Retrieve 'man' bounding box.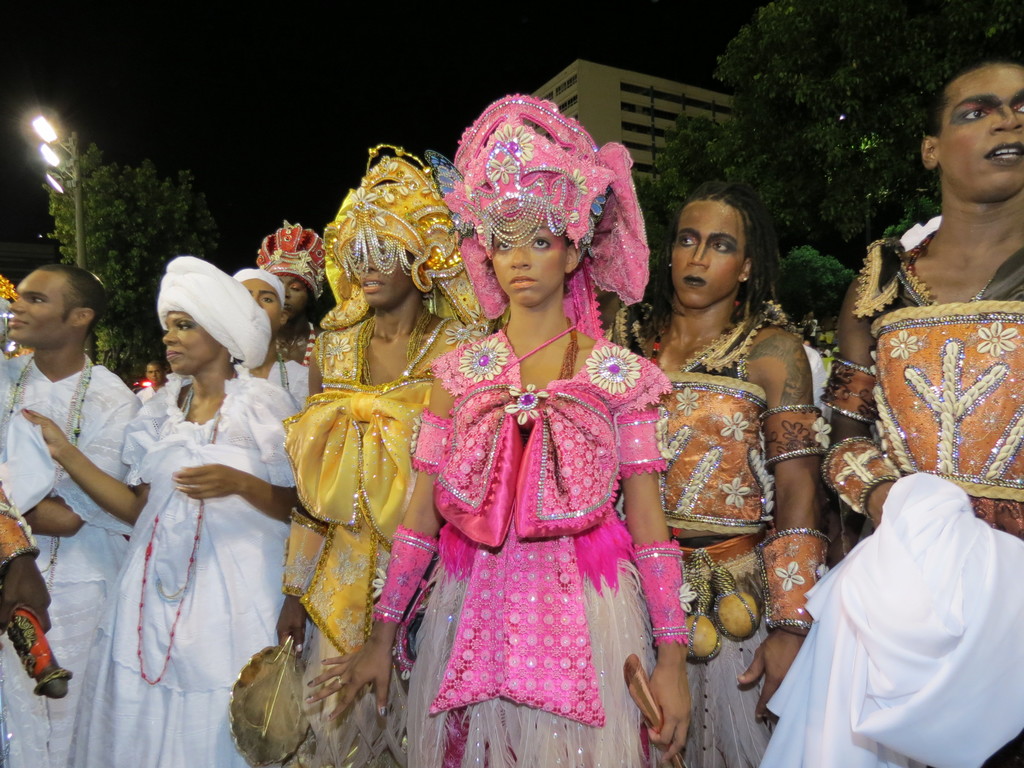
Bounding box: [0,259,134,767].
